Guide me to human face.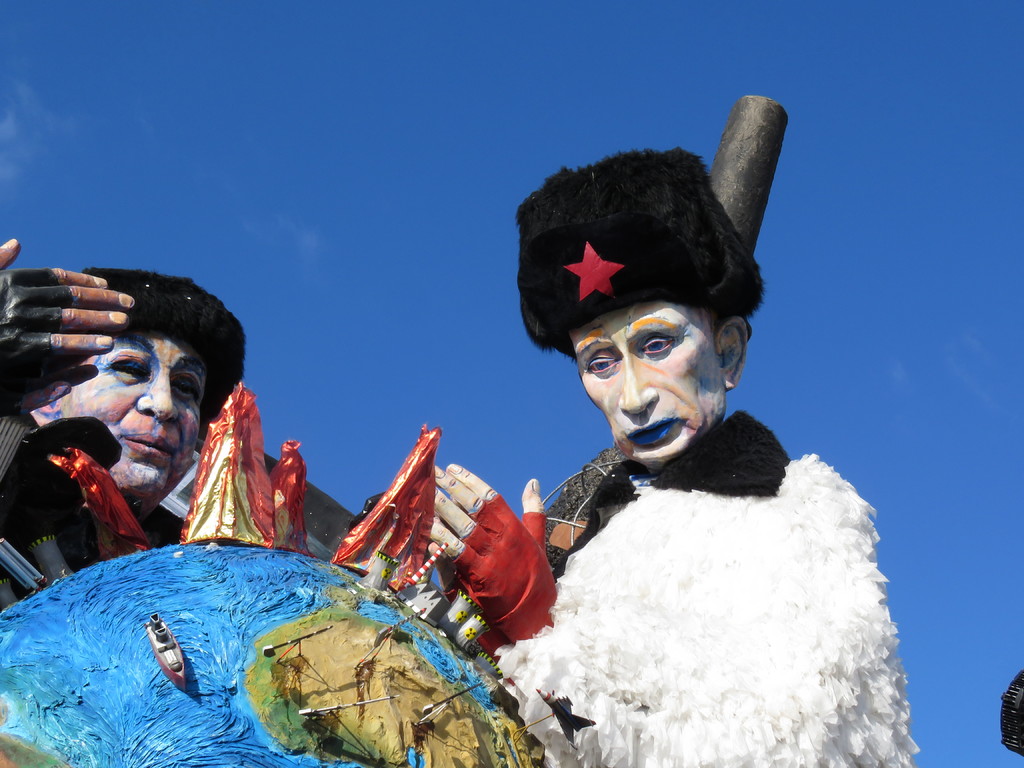
Guidance: box(572, 292, 724, 472).
